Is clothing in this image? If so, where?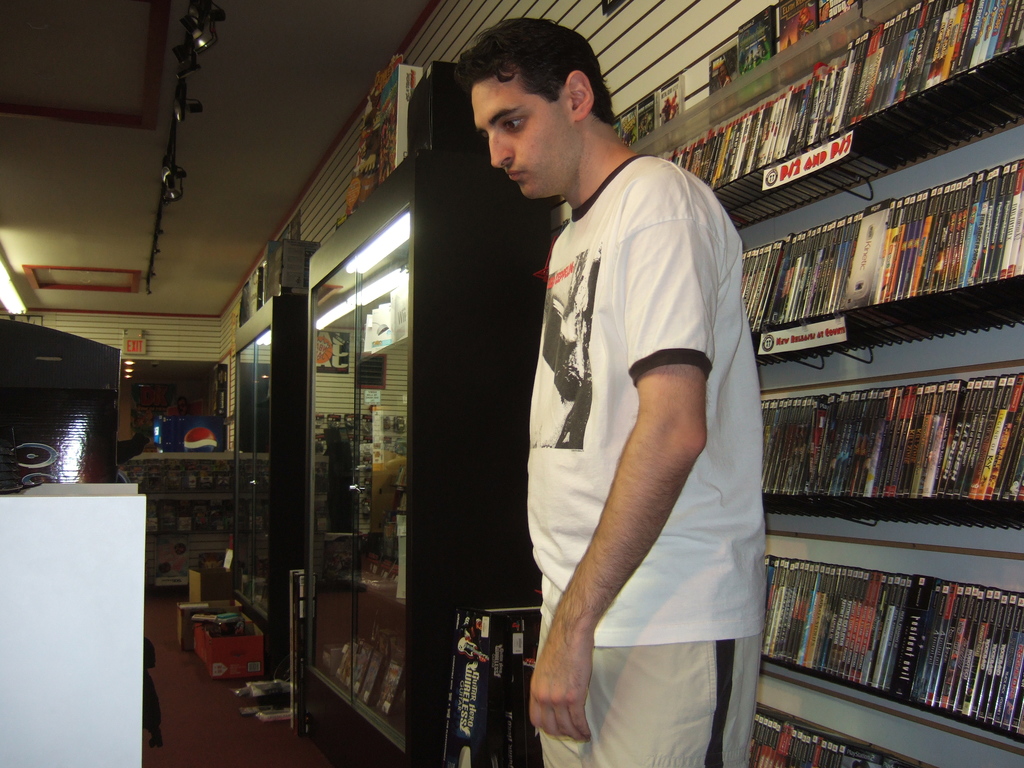
Yes, at 115,428,149,471.
